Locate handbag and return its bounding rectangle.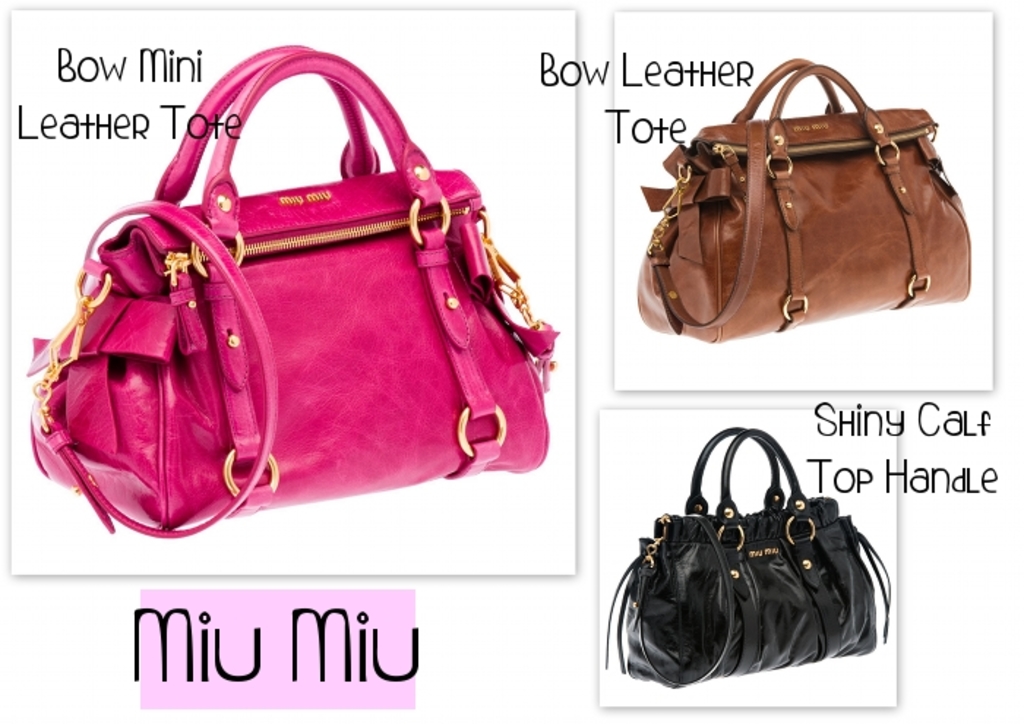
detection(633, 61, 971, 344).
